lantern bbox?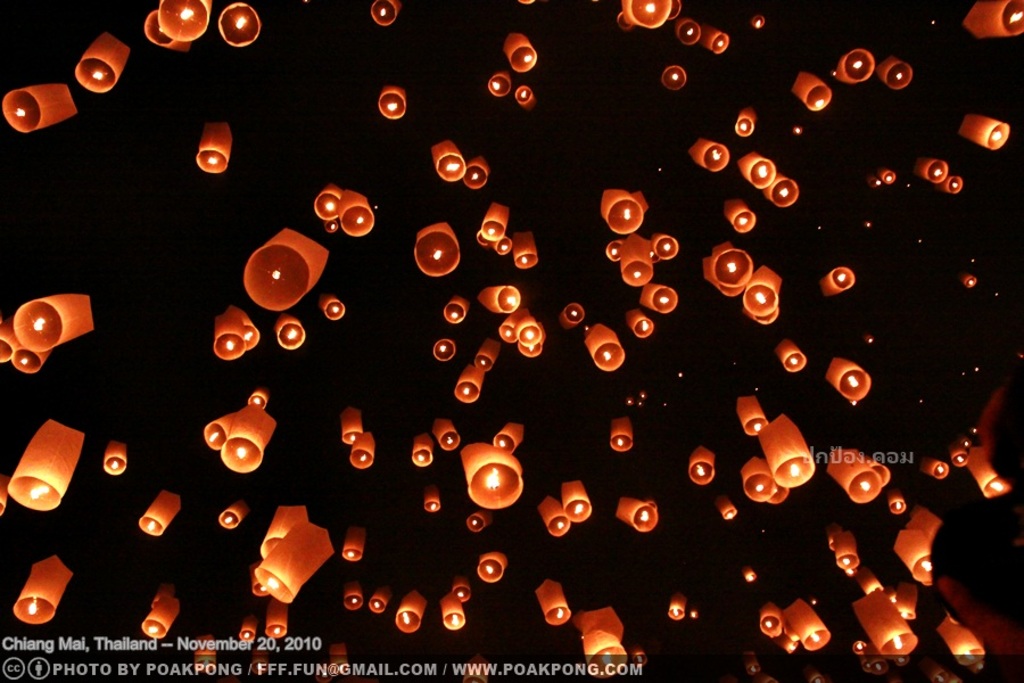
837, 49, 875, 82
